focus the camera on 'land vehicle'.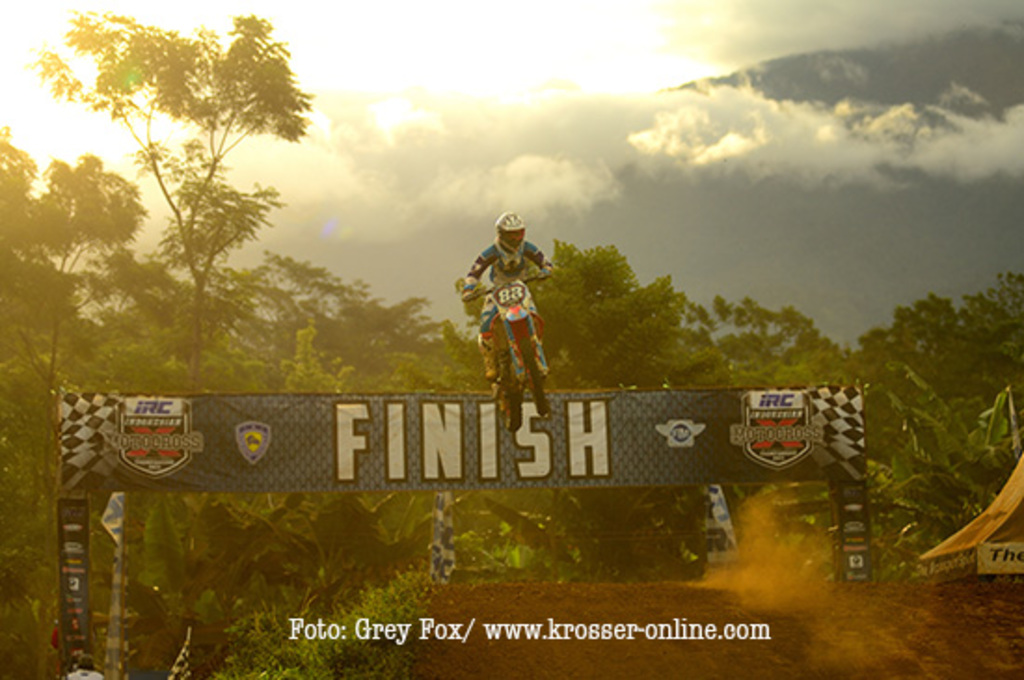
Focus region: rect(465, 276, 546, 432).
